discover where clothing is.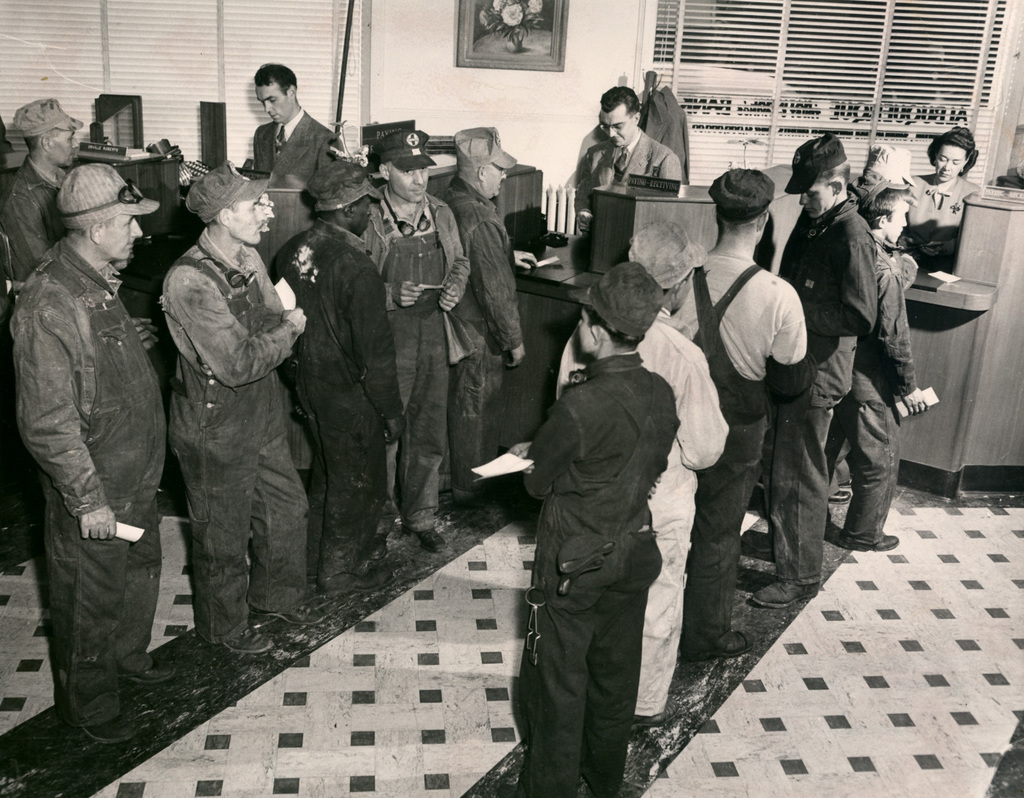
Discovered at [519,355,682,786].
